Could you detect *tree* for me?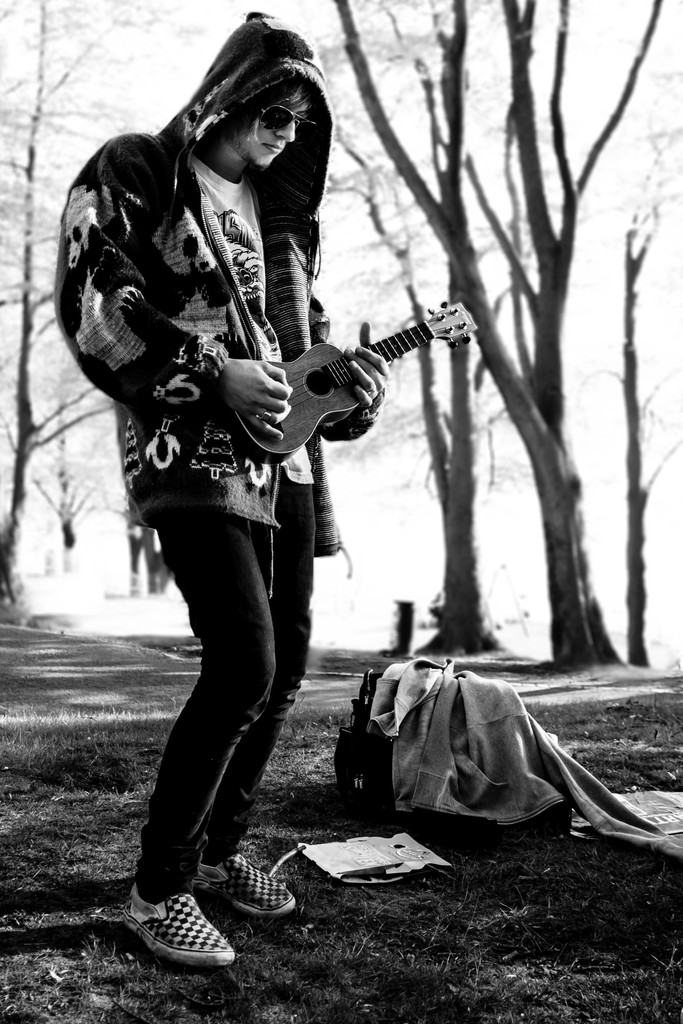
Detection result: x1=0, y1=1, x2=208, y2=596.
